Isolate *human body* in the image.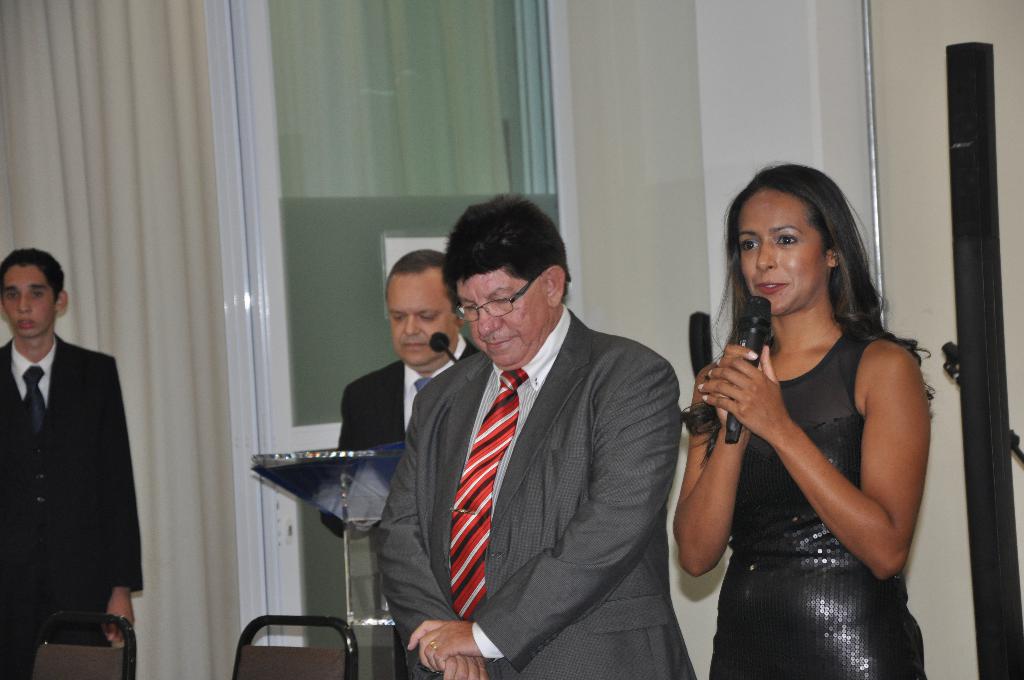
Isolated region: bbox=(319, 344, 467, 679).
